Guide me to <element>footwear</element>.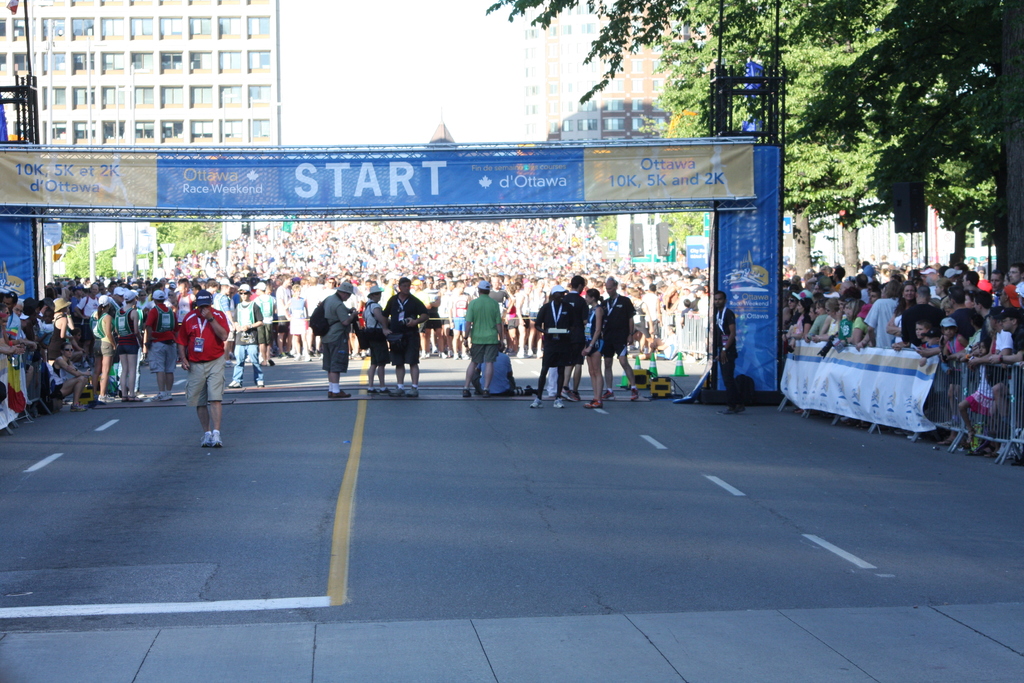
Guidance: (left=630, top=383, right=637, bottom=399).
